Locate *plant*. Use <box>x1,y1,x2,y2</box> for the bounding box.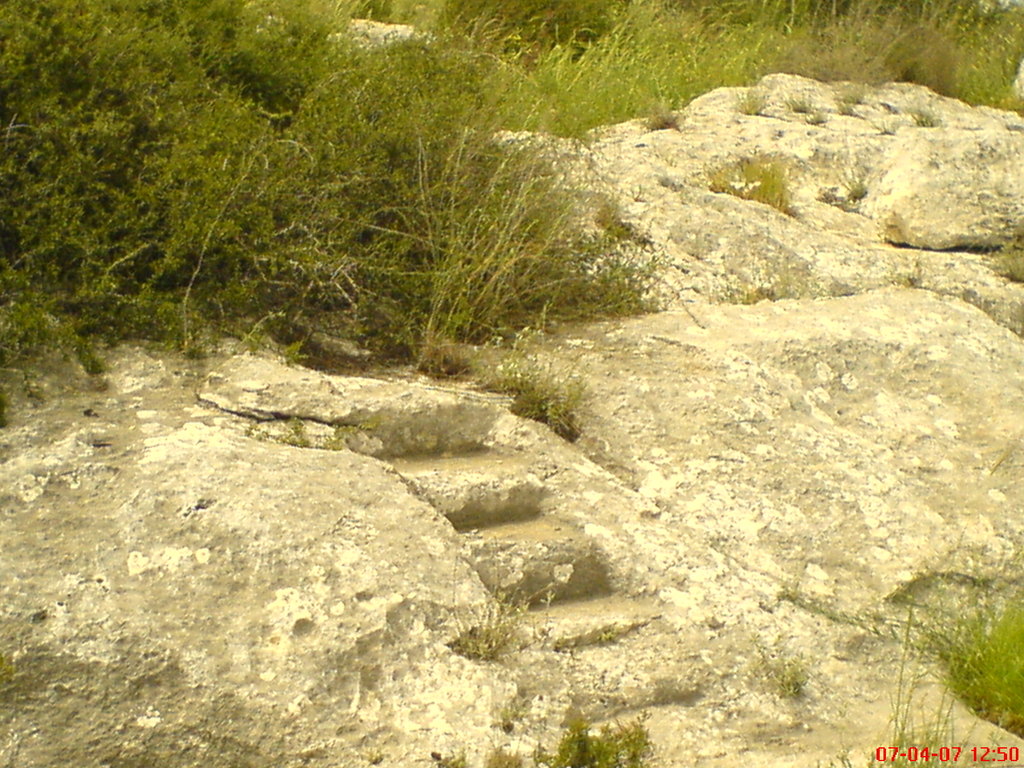
<box>598,622,620,647</box>.
